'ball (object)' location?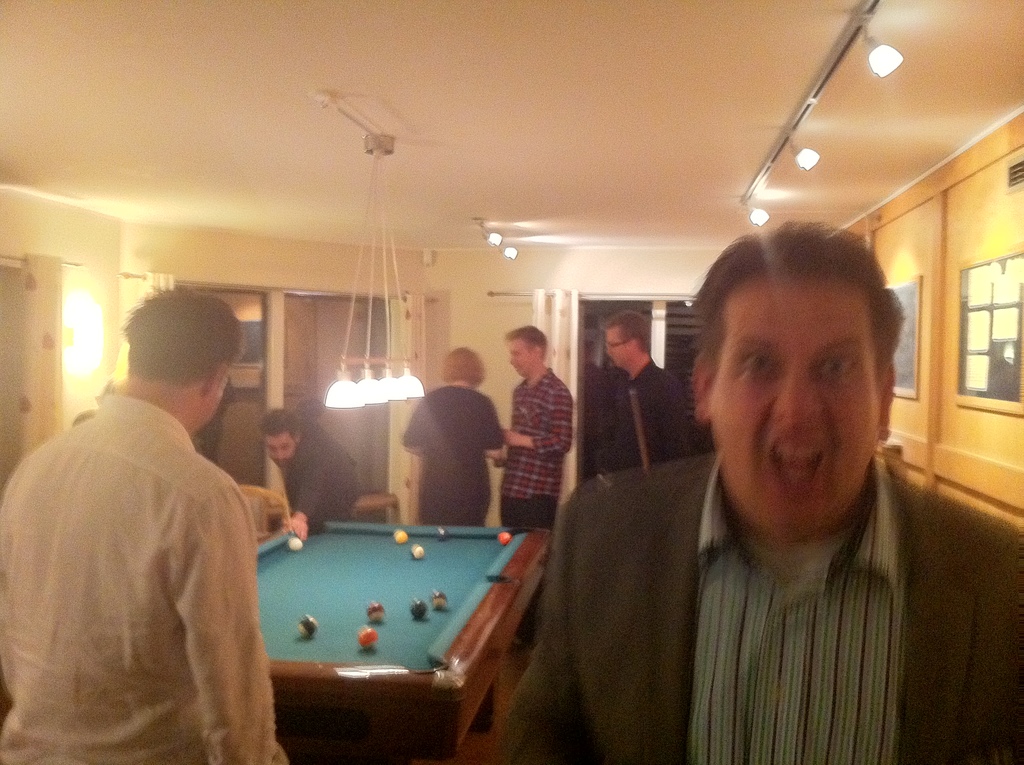
x1=355, y1=629, x2=377, y2=648
